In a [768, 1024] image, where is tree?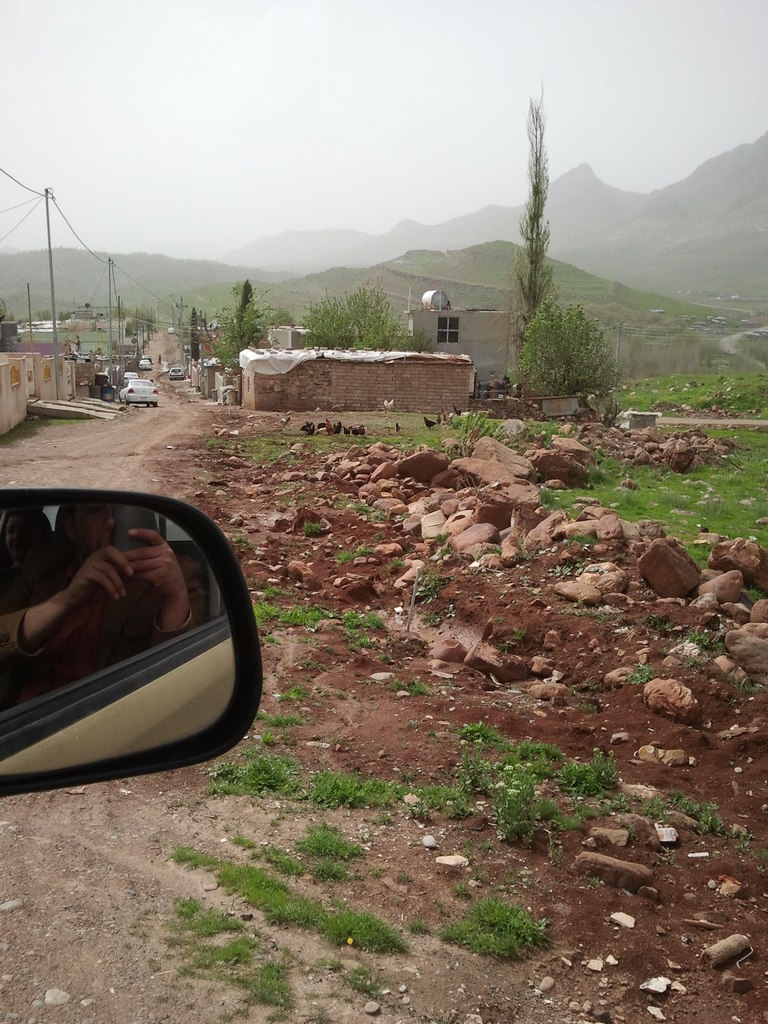
l=219, t=277, r=275, b=375.
